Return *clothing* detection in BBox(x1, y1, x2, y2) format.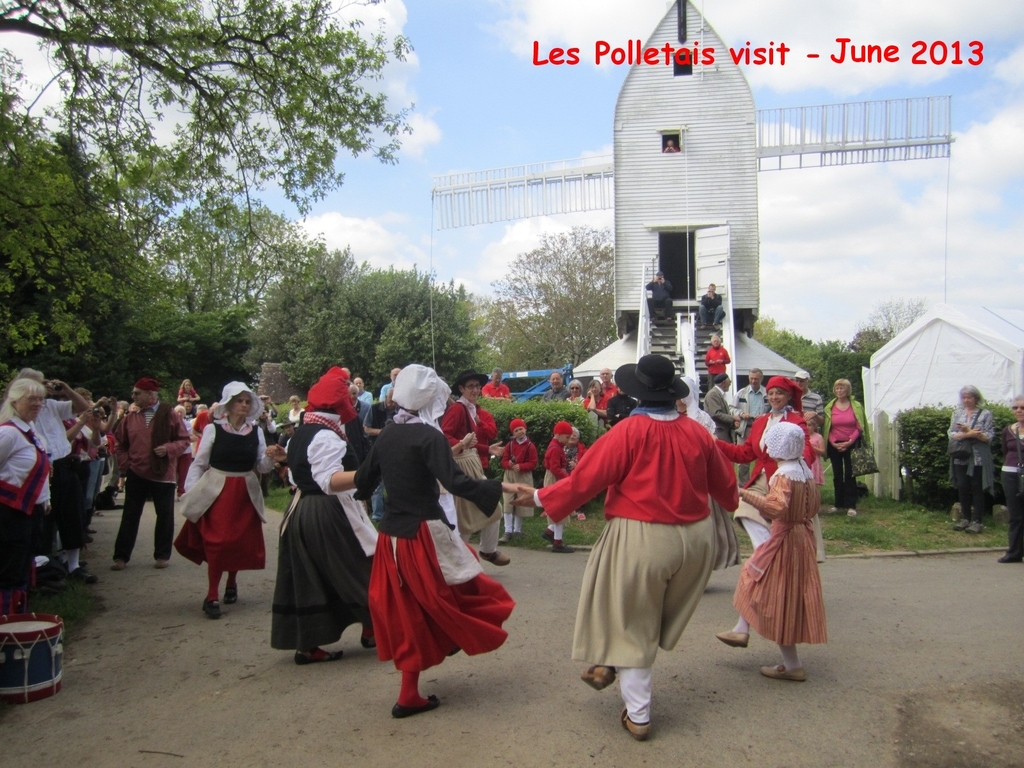
BBox(732, 456, 833, 652).
